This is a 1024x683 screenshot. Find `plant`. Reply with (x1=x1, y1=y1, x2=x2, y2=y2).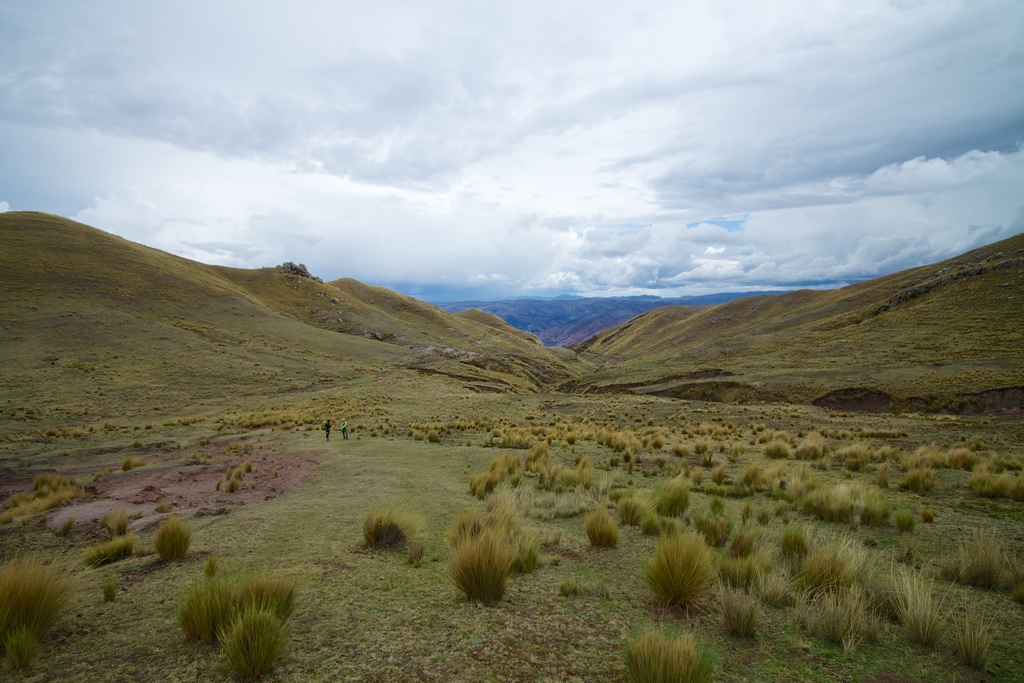
(x1=101, y1=579, x2=116, y2=600).
